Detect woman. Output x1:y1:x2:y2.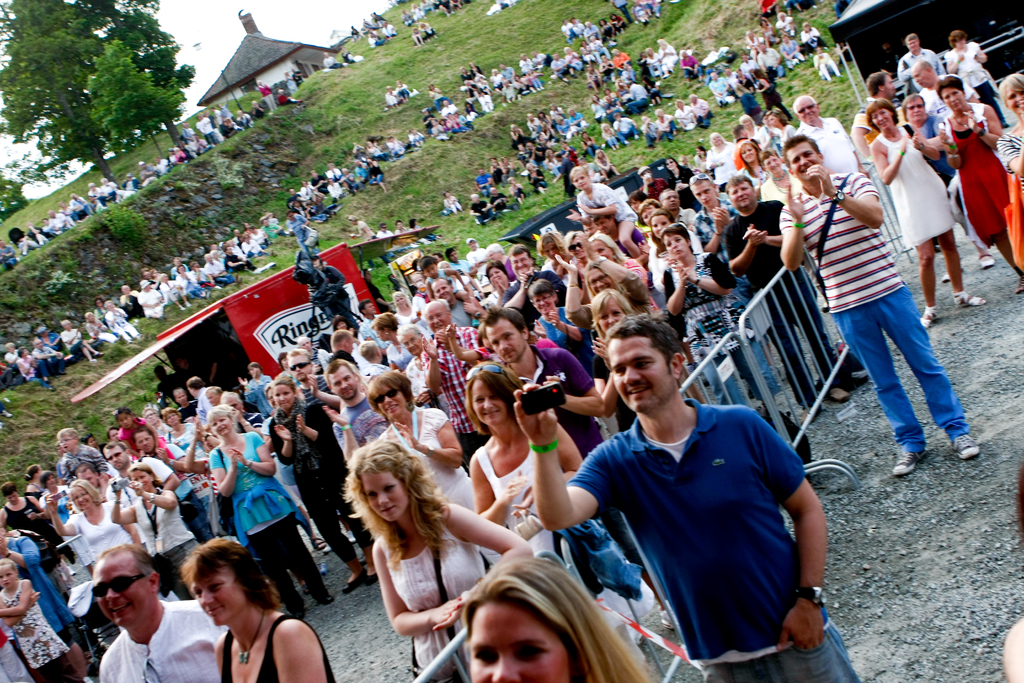
390:292:414:318.
